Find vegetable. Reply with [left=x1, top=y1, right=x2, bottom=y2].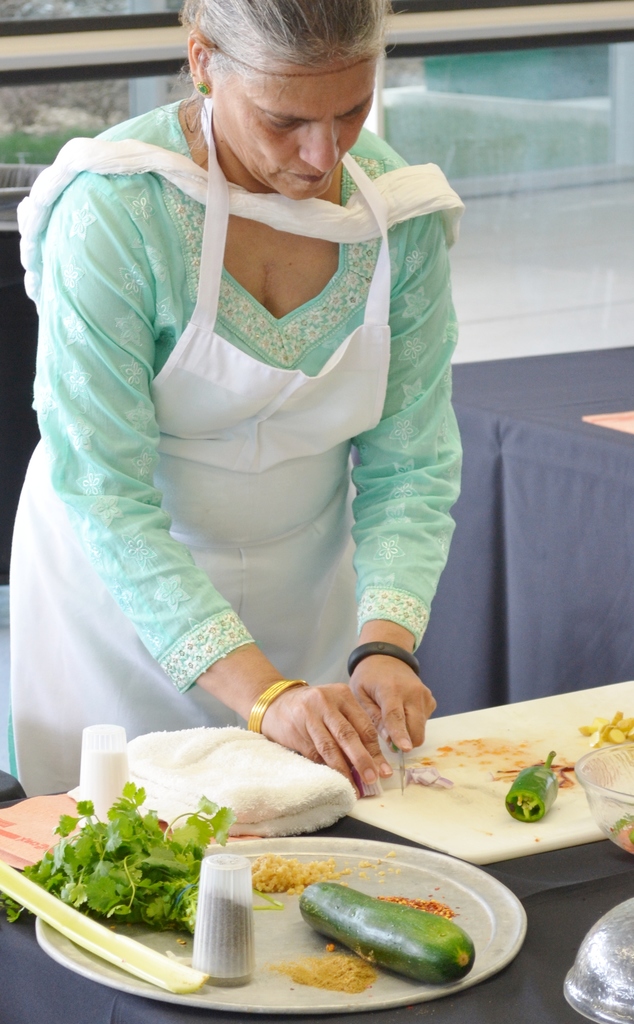
[left=511, top=739, right=558, bottom=821].
